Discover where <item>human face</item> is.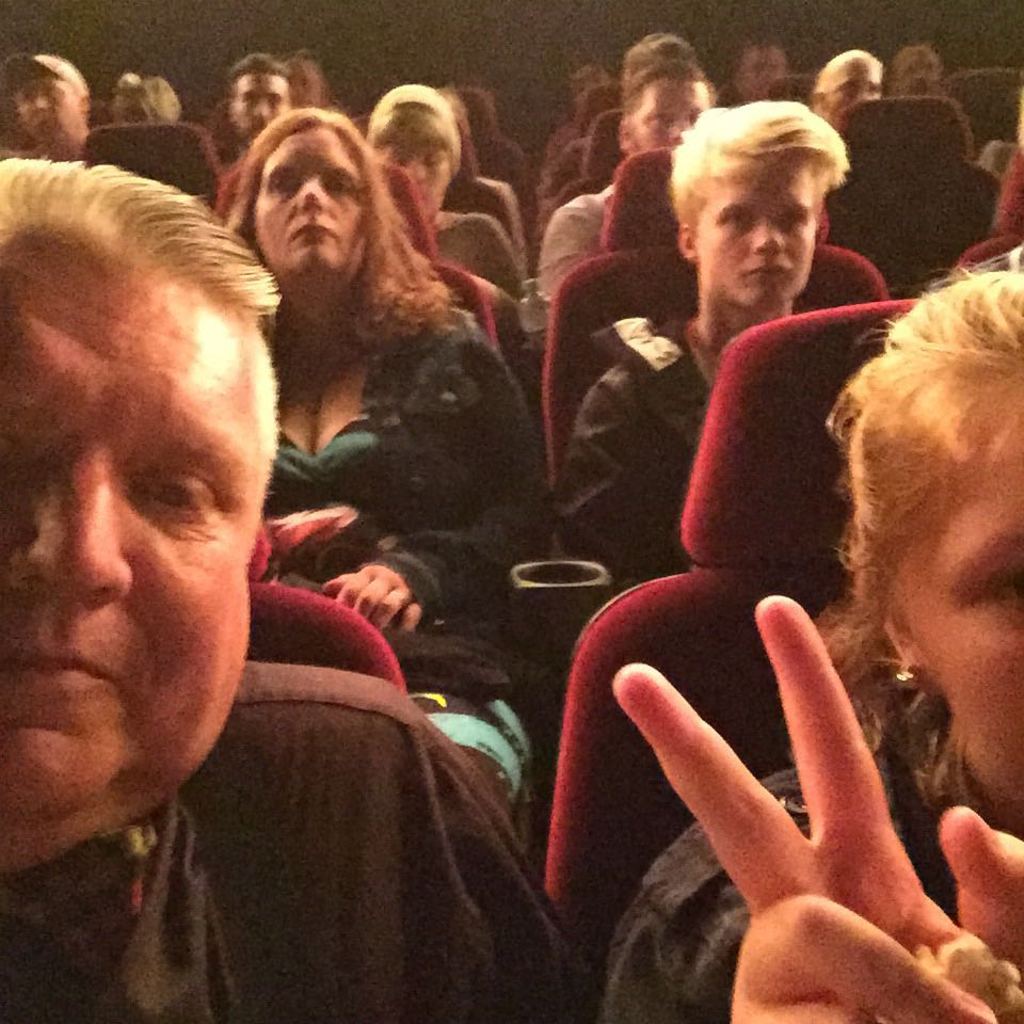
Discovered at region(698, 153, 819, 305).
